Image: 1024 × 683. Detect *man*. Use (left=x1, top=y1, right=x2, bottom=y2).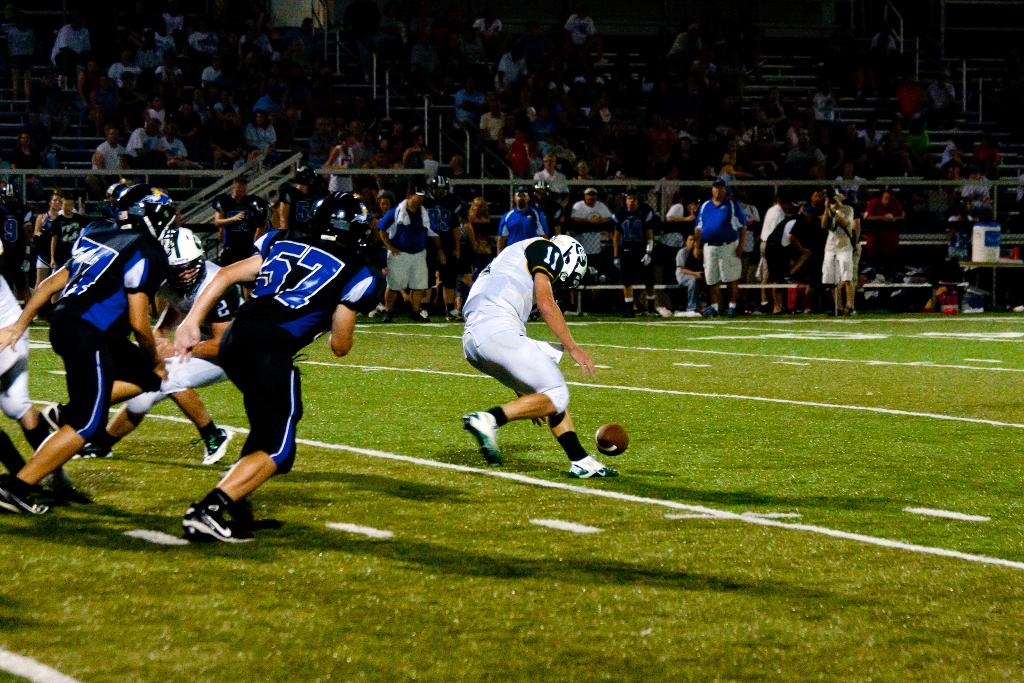
(left=860, top=186, right=908, bottom=265).
